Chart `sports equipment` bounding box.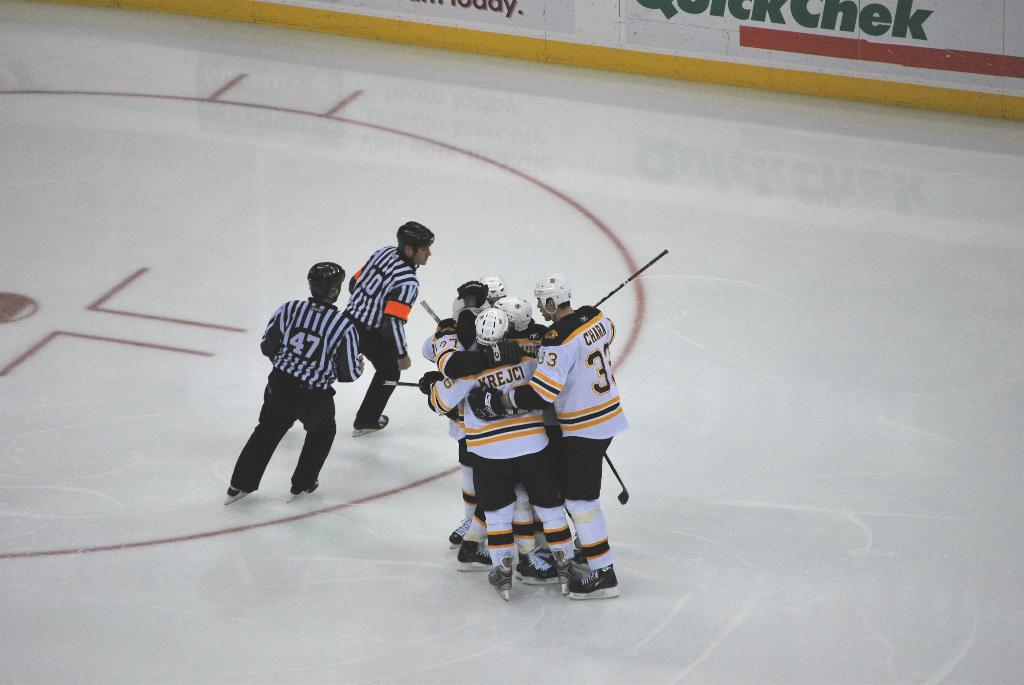
Charted: Rect(474, 304, 513, 350).
